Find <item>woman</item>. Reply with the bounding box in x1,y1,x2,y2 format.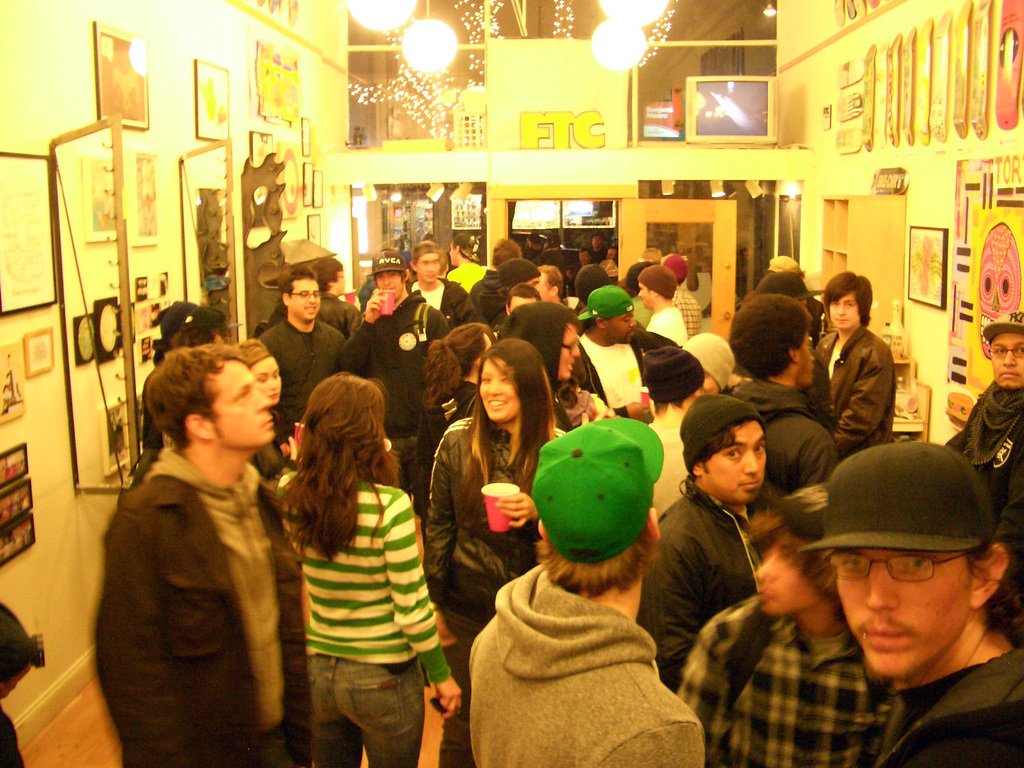
228,339,304,485.
